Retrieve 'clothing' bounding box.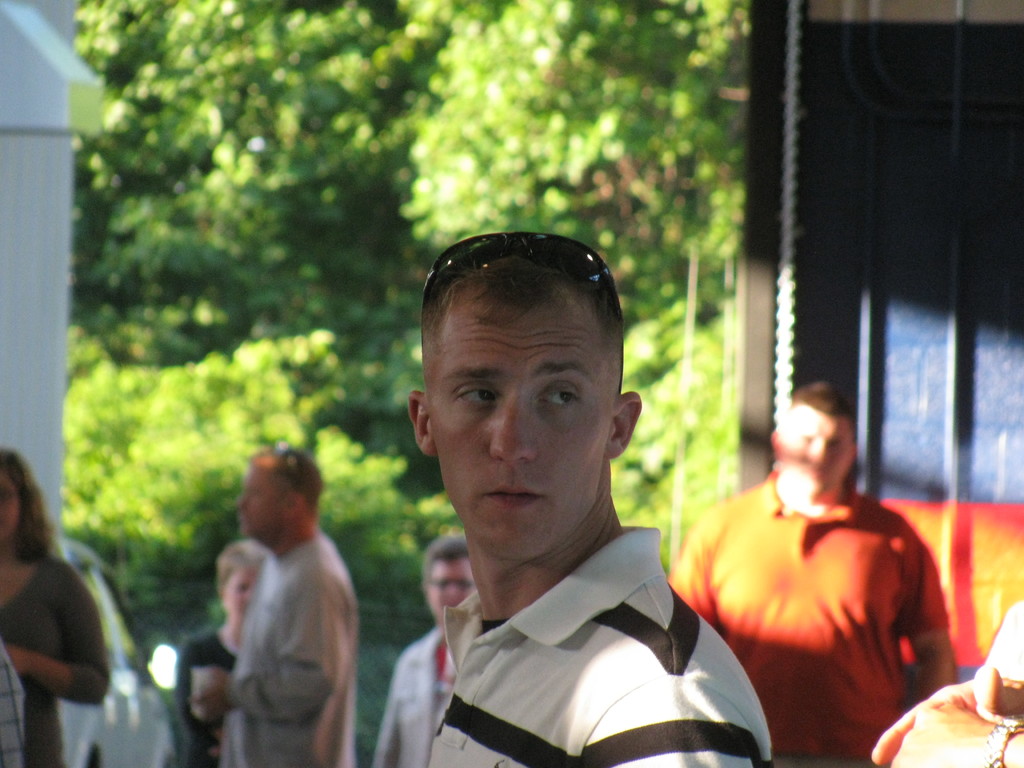
Bounding box: (683, 482, 958, 751).
